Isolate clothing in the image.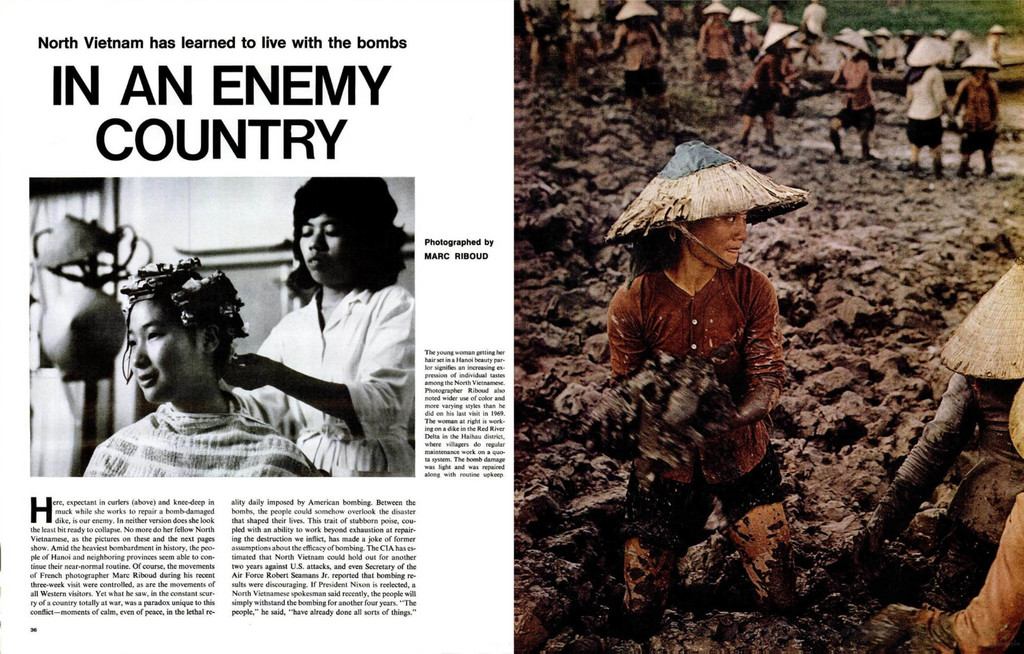
Isolated region: x1=951 y1=76 x2=1000 y2=156.
